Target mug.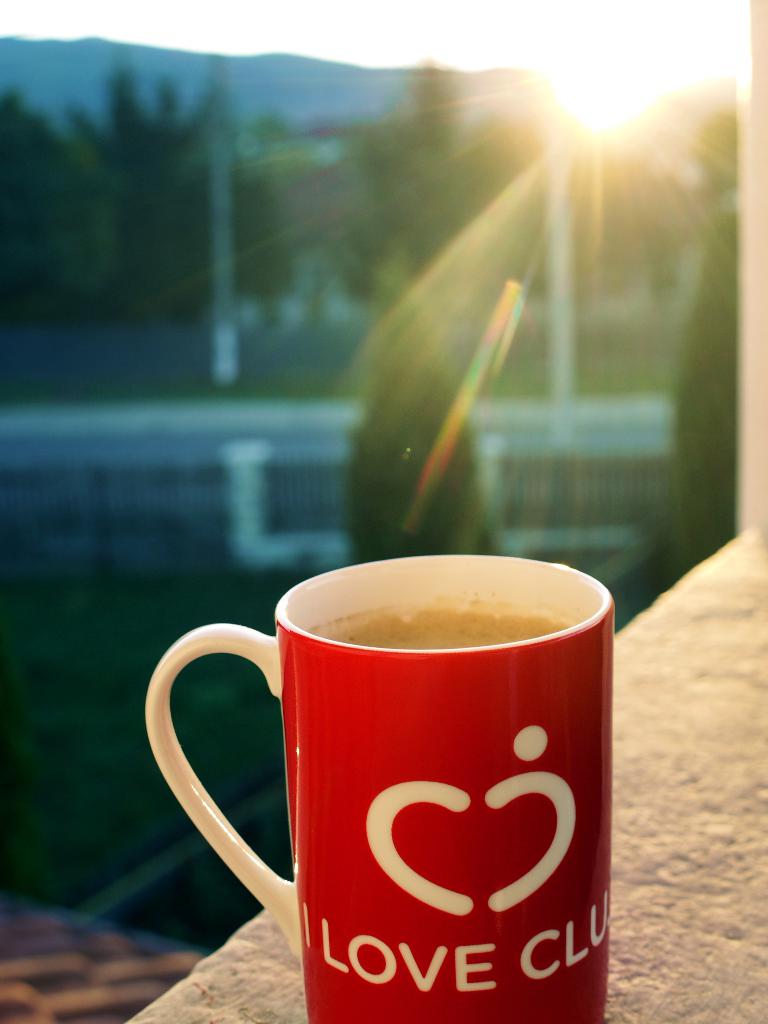
Target region: detection(140, 553, 617, 1018).
